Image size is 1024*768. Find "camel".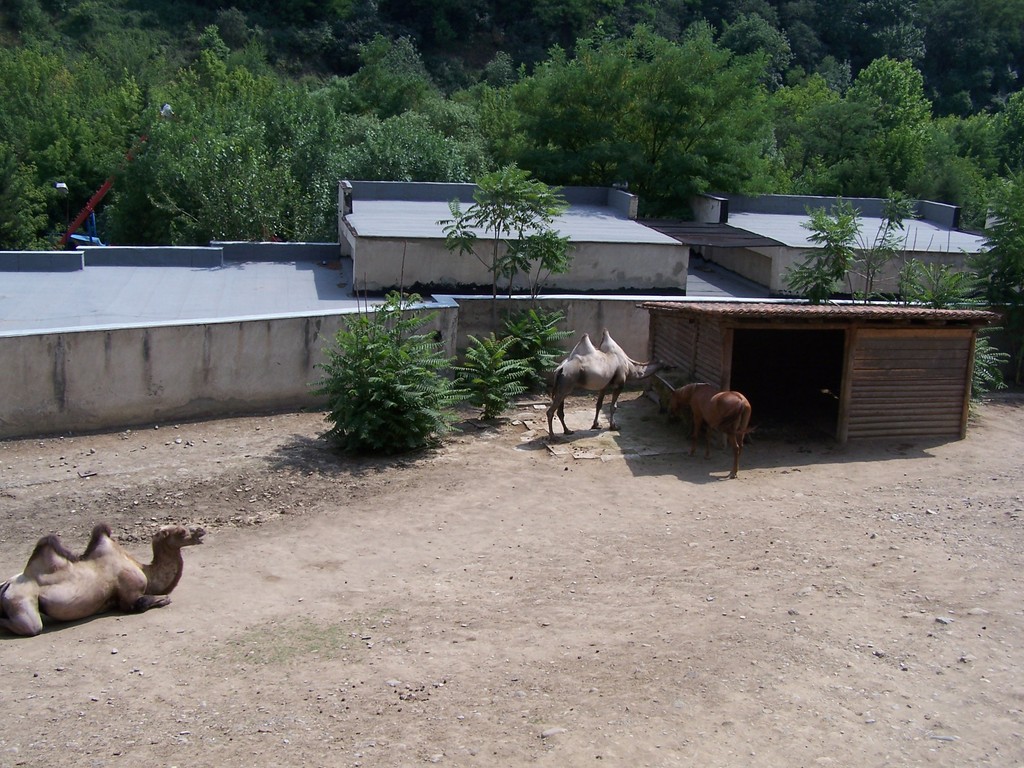
Rect(547, 333, 679, 440).
